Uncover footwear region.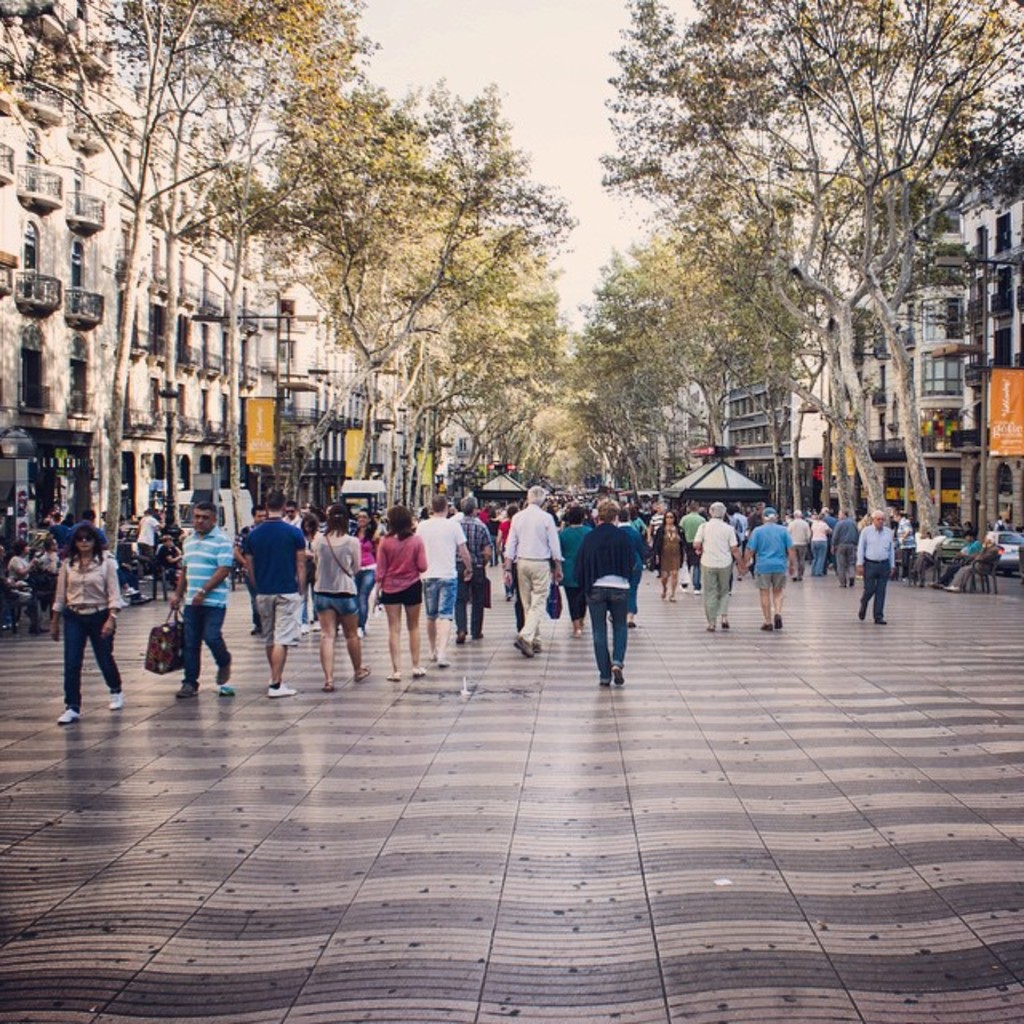
Uncovered: Rect(934, 581, 939, 587).
